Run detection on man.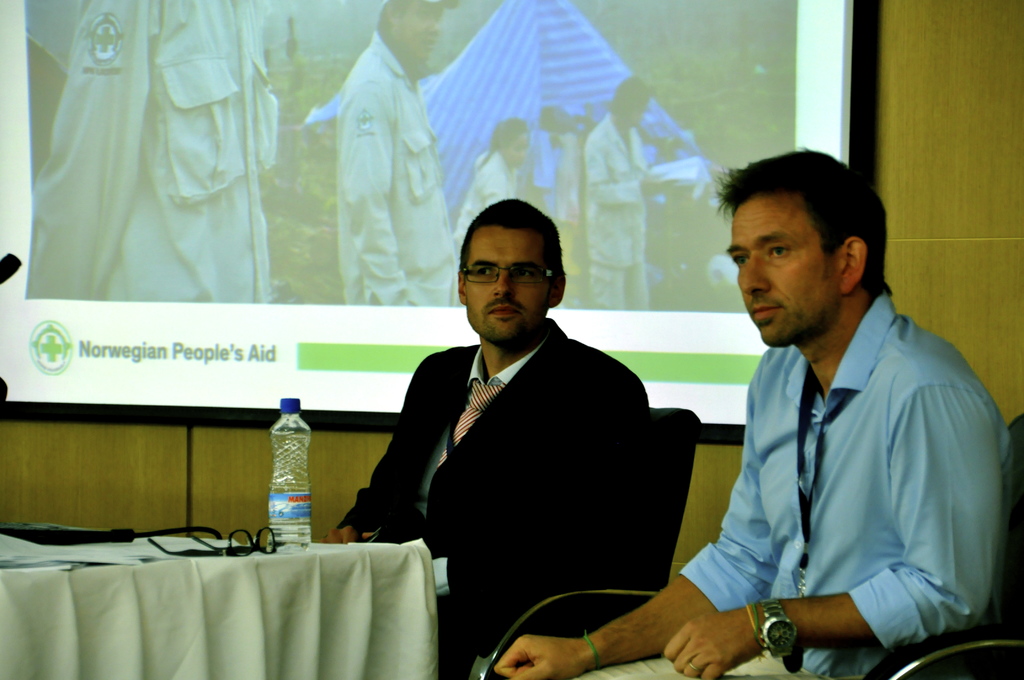
Result: bbox=(328, 201, 623, 627).
